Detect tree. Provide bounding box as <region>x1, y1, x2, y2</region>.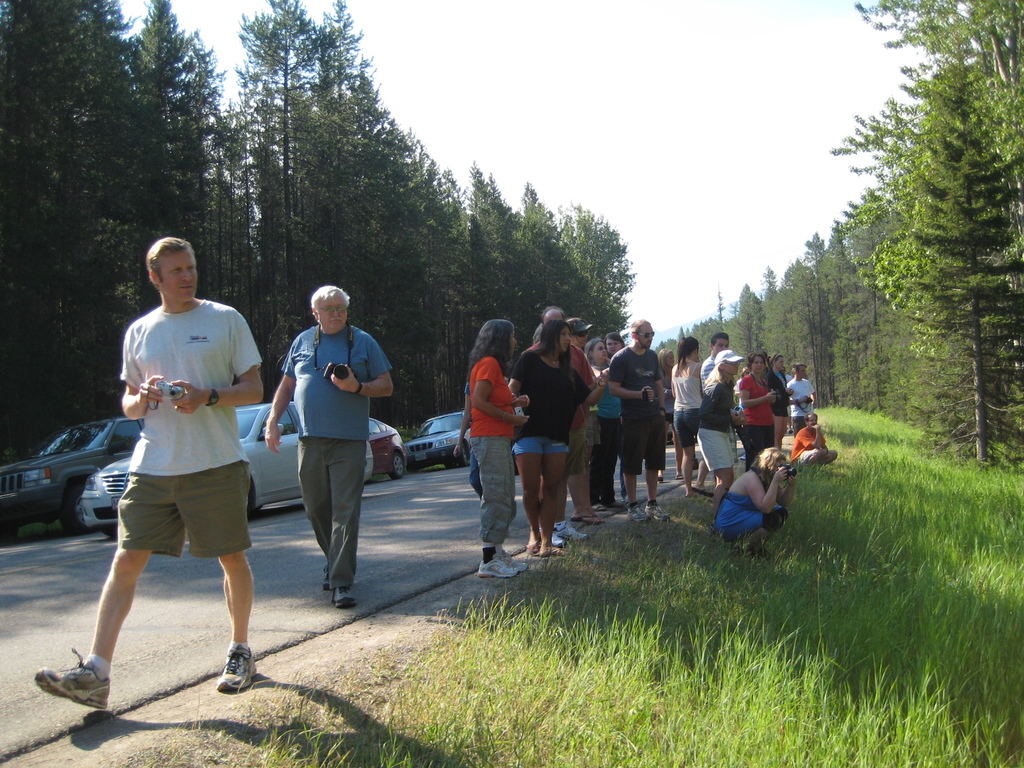
<region>835, 199, 922, 433</region>.
